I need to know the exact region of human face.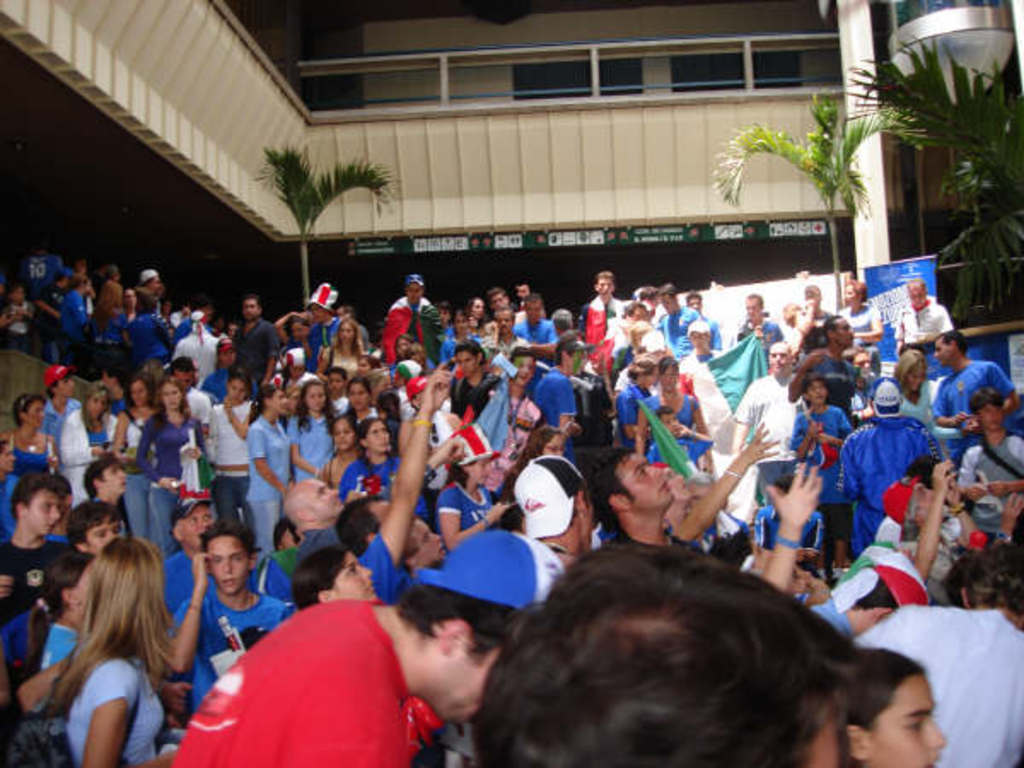
Region: (802, 287, 824, 311).
